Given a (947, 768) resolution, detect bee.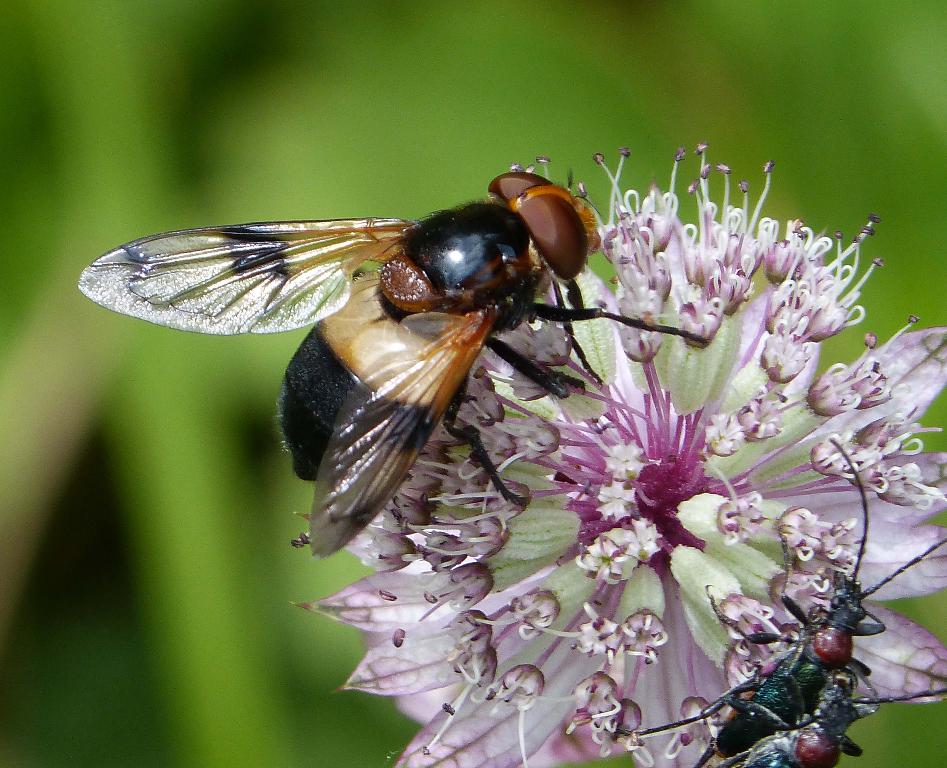
<box>71,175,691,565</box>.
